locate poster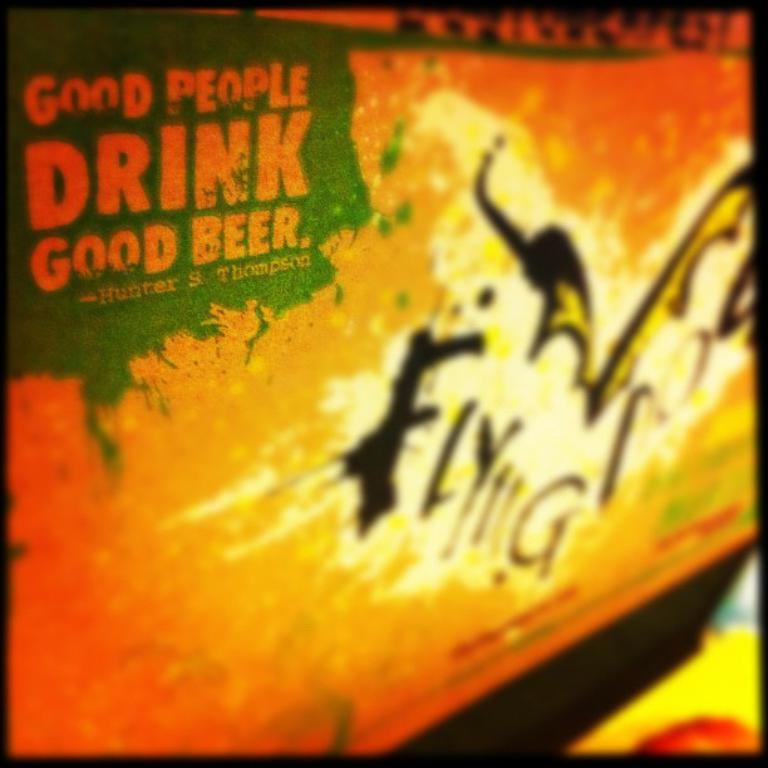
l=0, t=0, r=767, b=767
